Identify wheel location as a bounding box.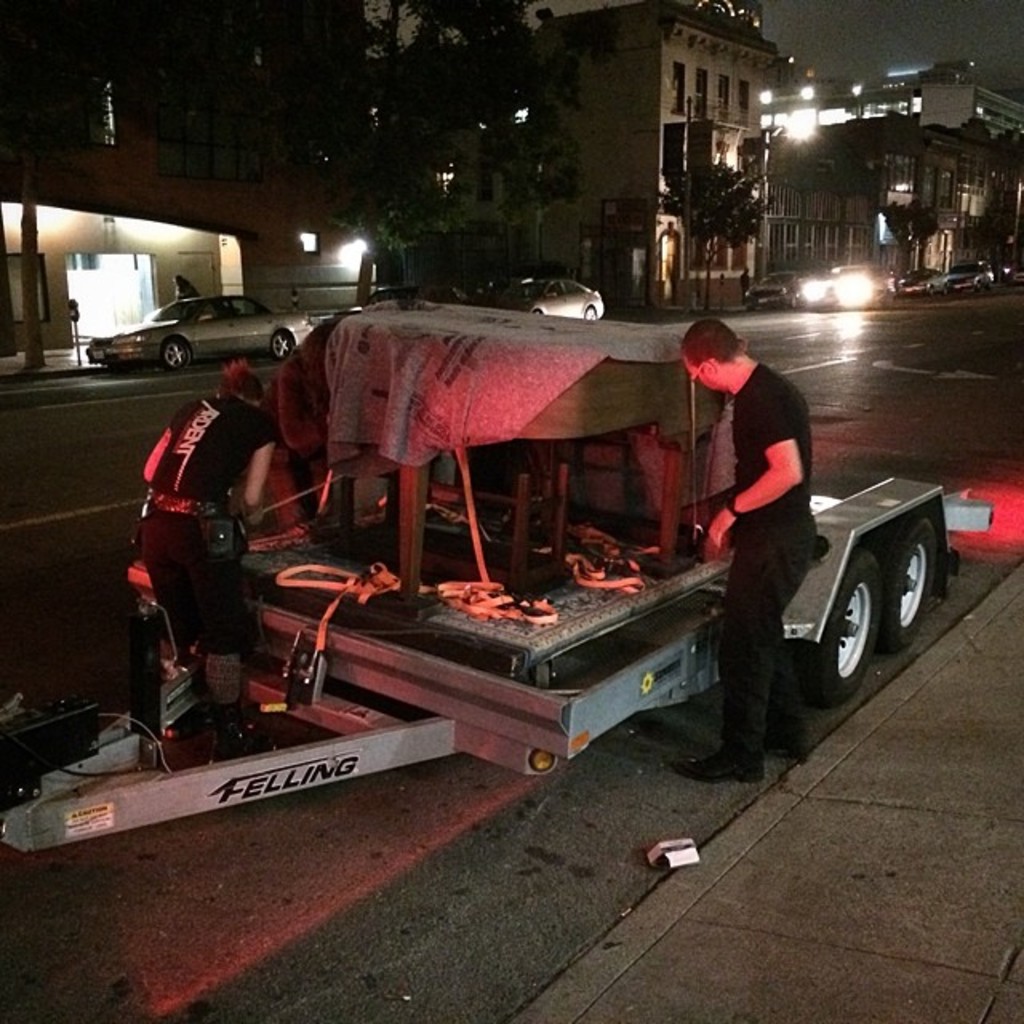
crop(885, 515, 939, 650).
